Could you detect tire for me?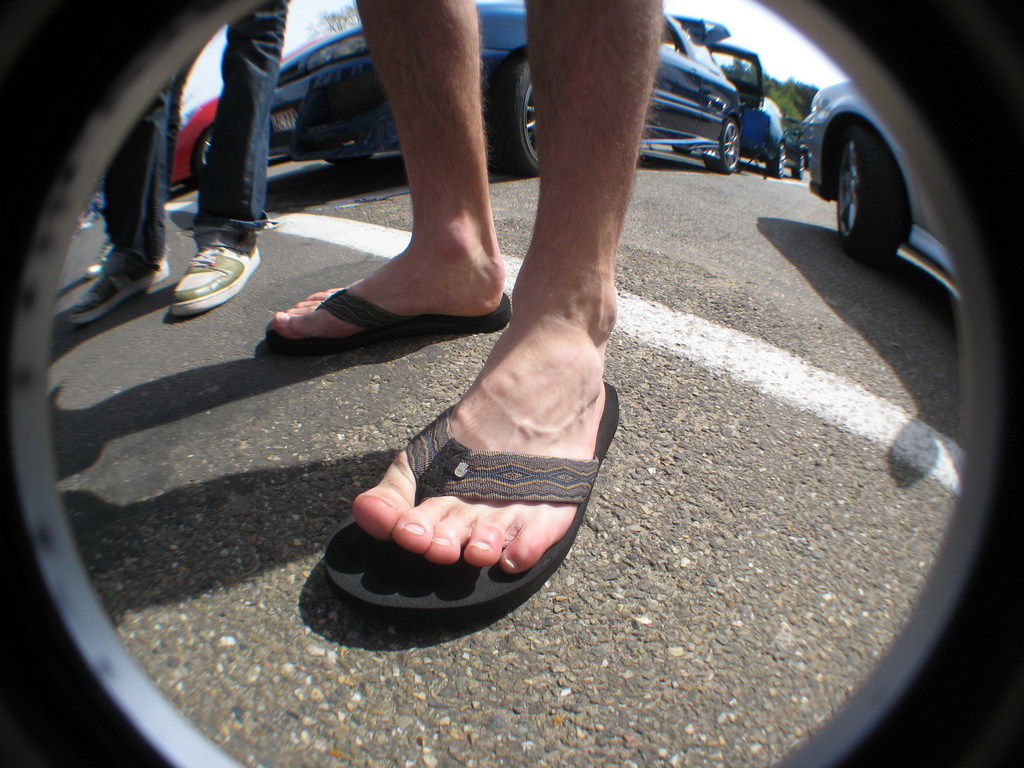
Detection result: (327,155,370,165).
